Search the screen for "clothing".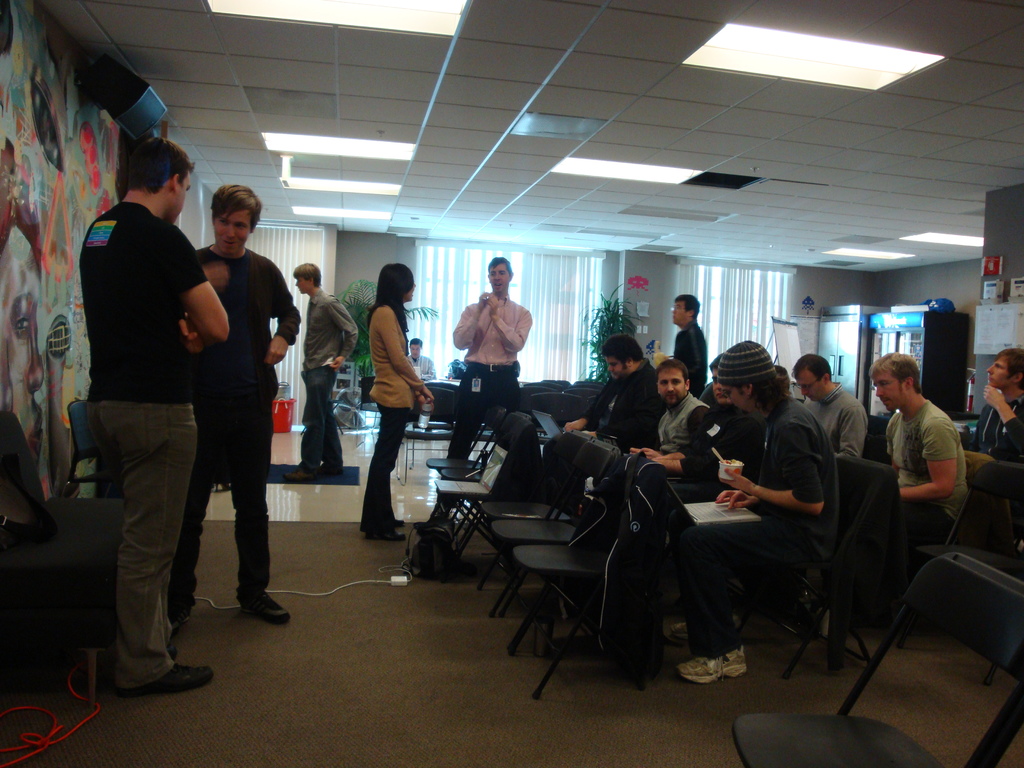
Found at [305,291,361,466].
